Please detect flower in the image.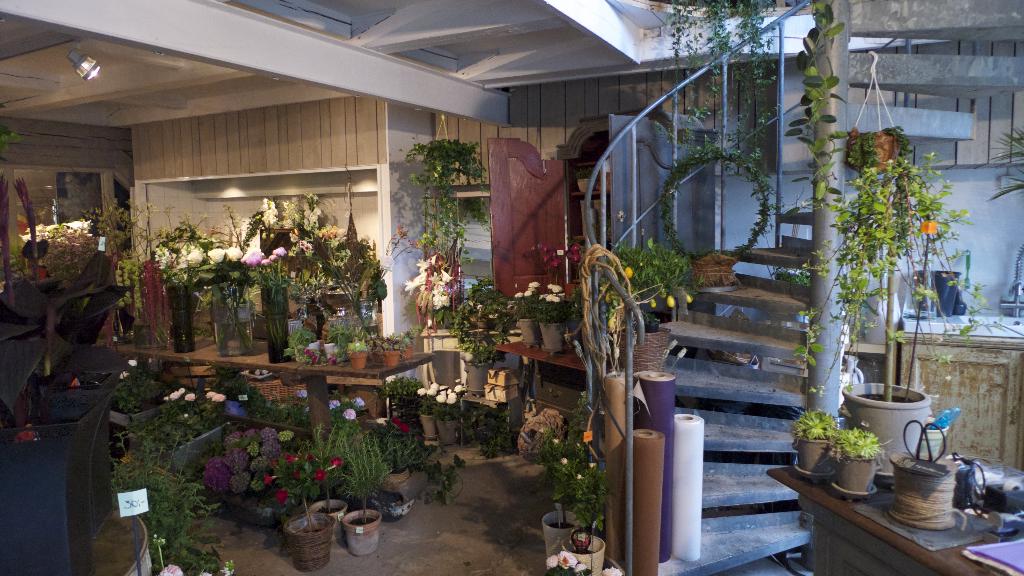
<bbox>527, 285, 535, 293</bbox>.
